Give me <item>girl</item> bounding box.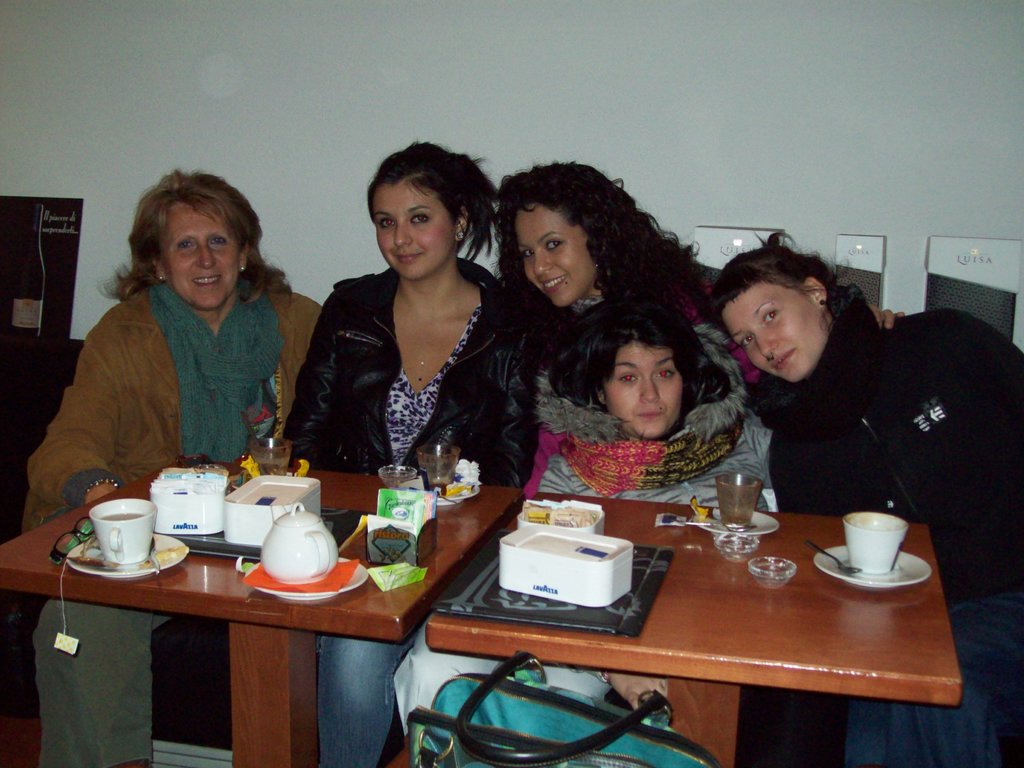
x1=277 y1=139 x2=514 y2=767.
